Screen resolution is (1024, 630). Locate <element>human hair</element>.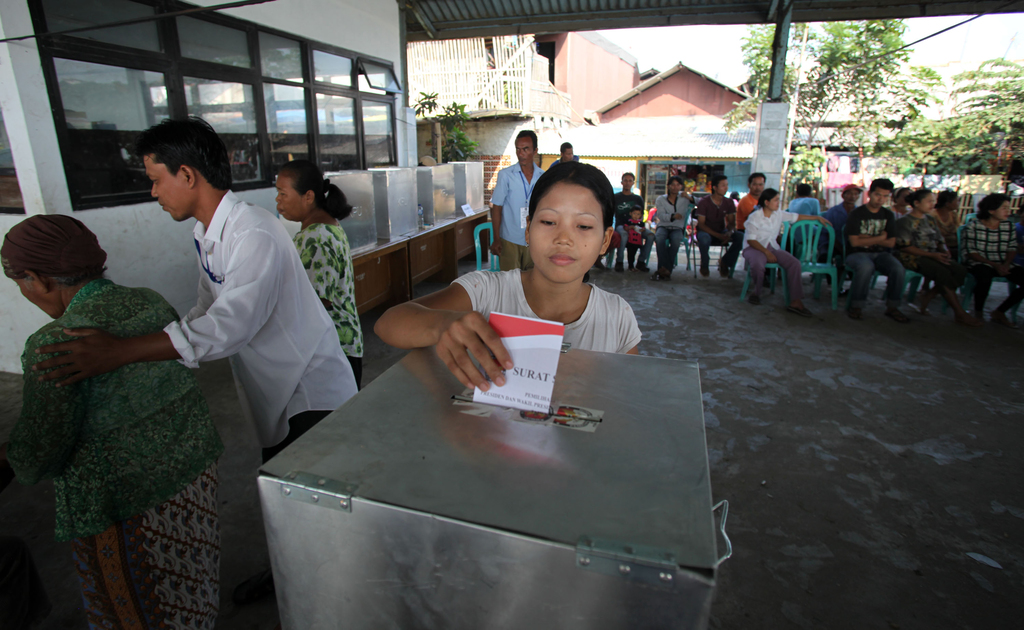
278 158 354 219.
